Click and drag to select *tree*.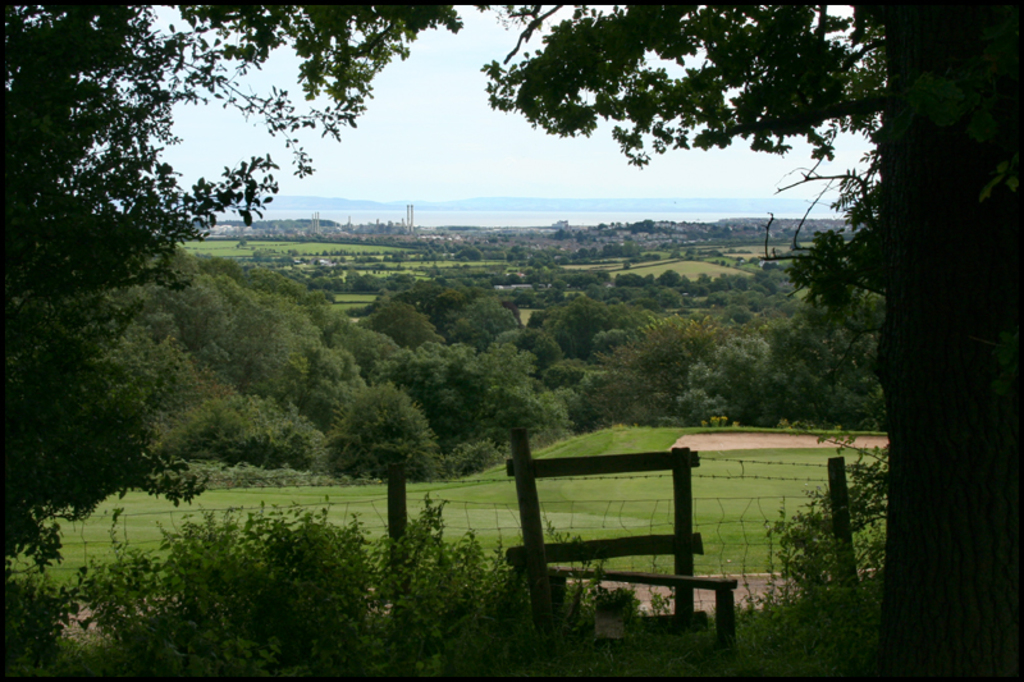
Selection: 576 312 773 427.
